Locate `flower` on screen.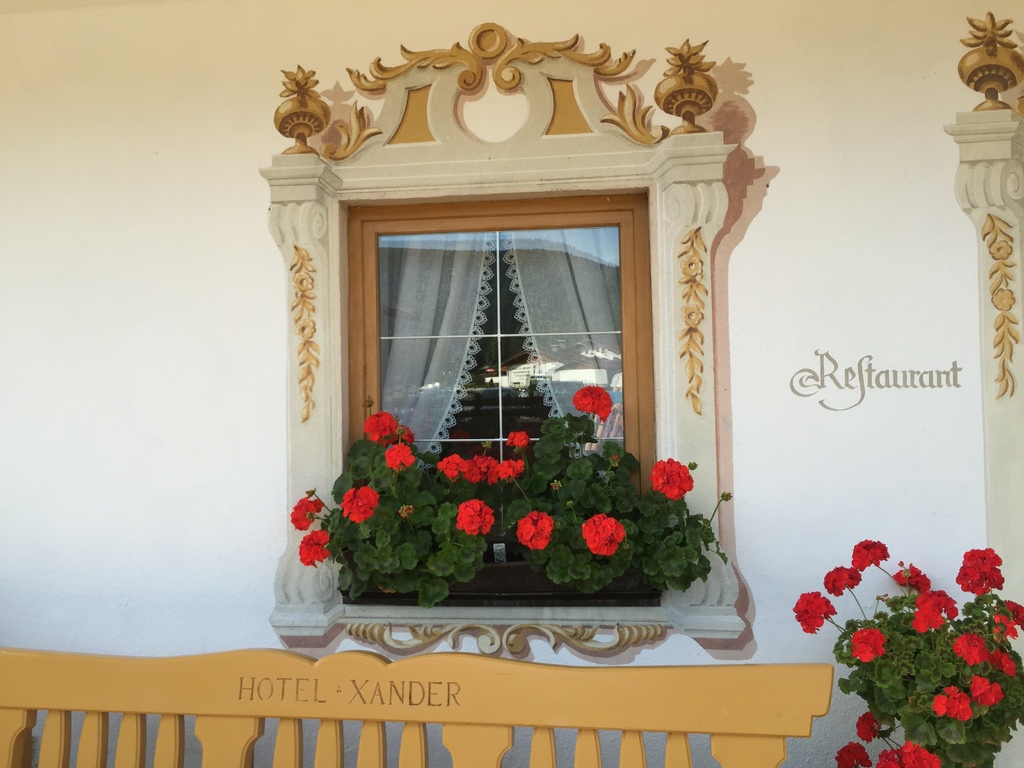
On screen at select_region(954, 633, 988, 662).
